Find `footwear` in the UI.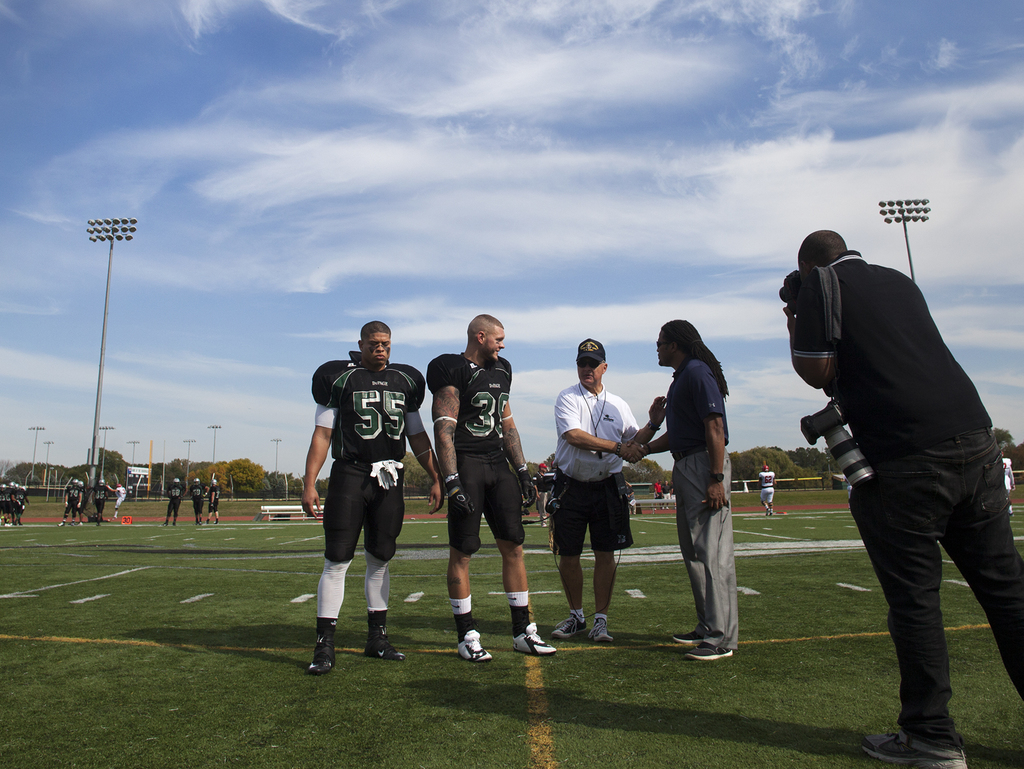
UI element at 307,625,332,676.
